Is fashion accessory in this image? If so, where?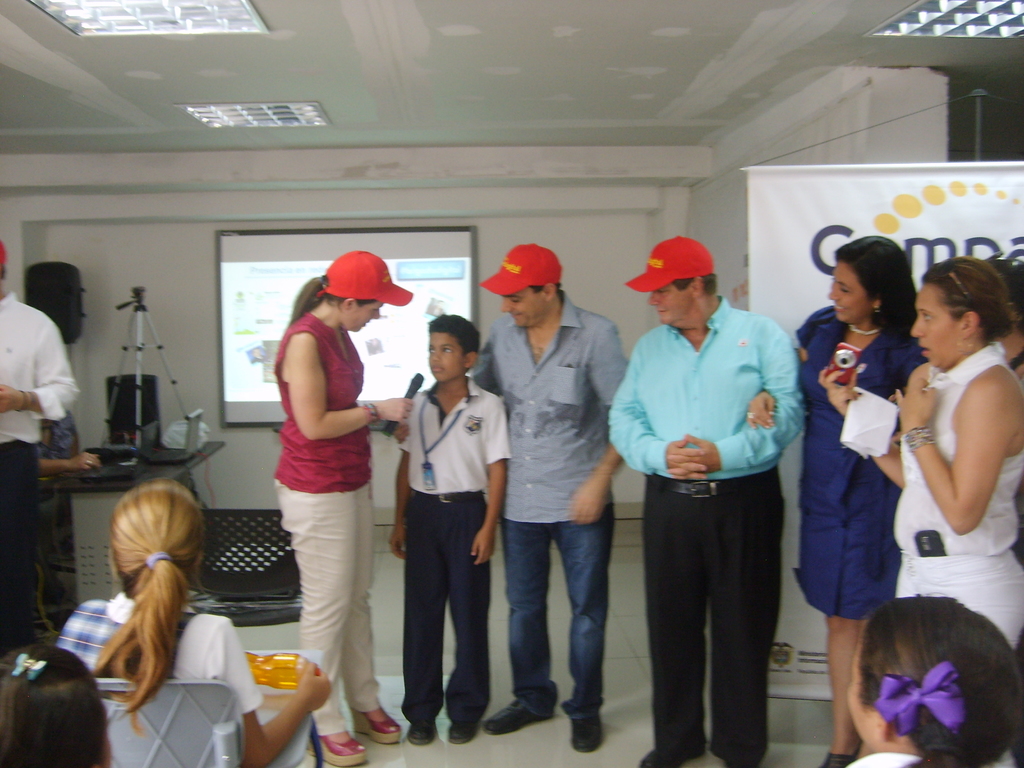
Yes, at box(10, 652, 46, 681).
